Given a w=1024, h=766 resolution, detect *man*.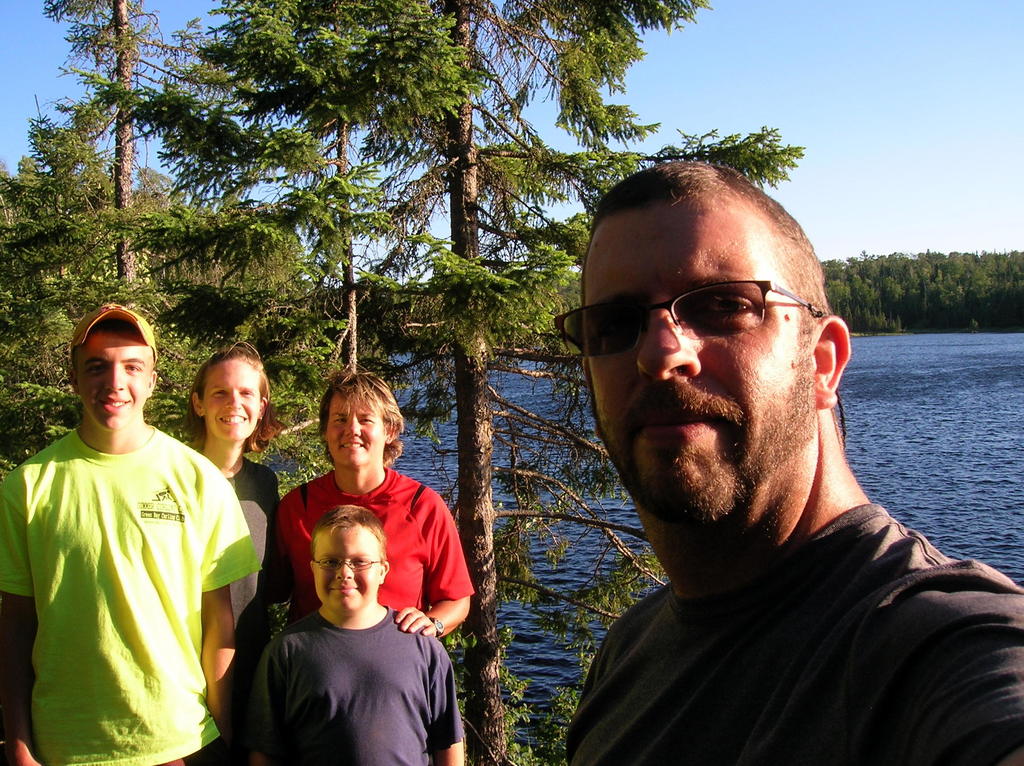
pyautogui.locateOnScreen(468, 161, 1015, 765).
